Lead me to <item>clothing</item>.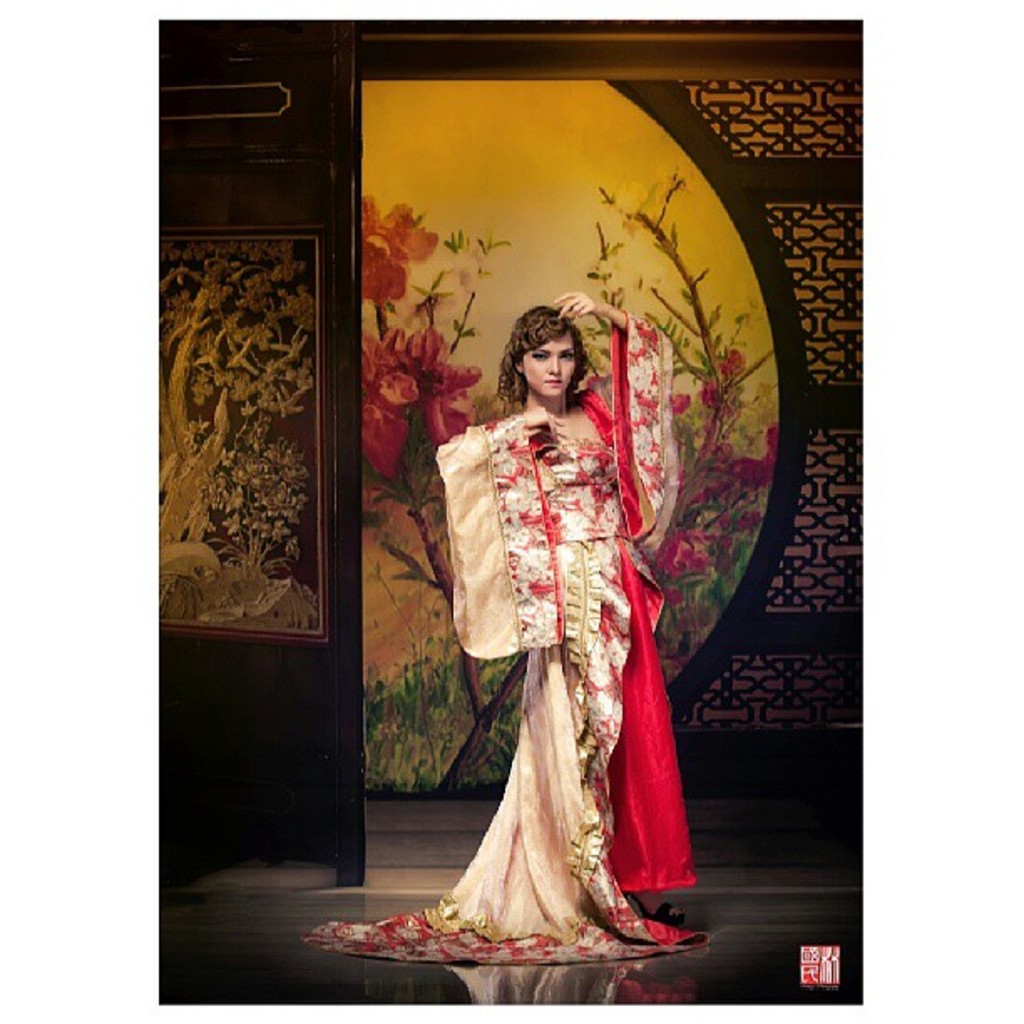
Lead to <bbox>301, 296, 721, 972</bbox>.
